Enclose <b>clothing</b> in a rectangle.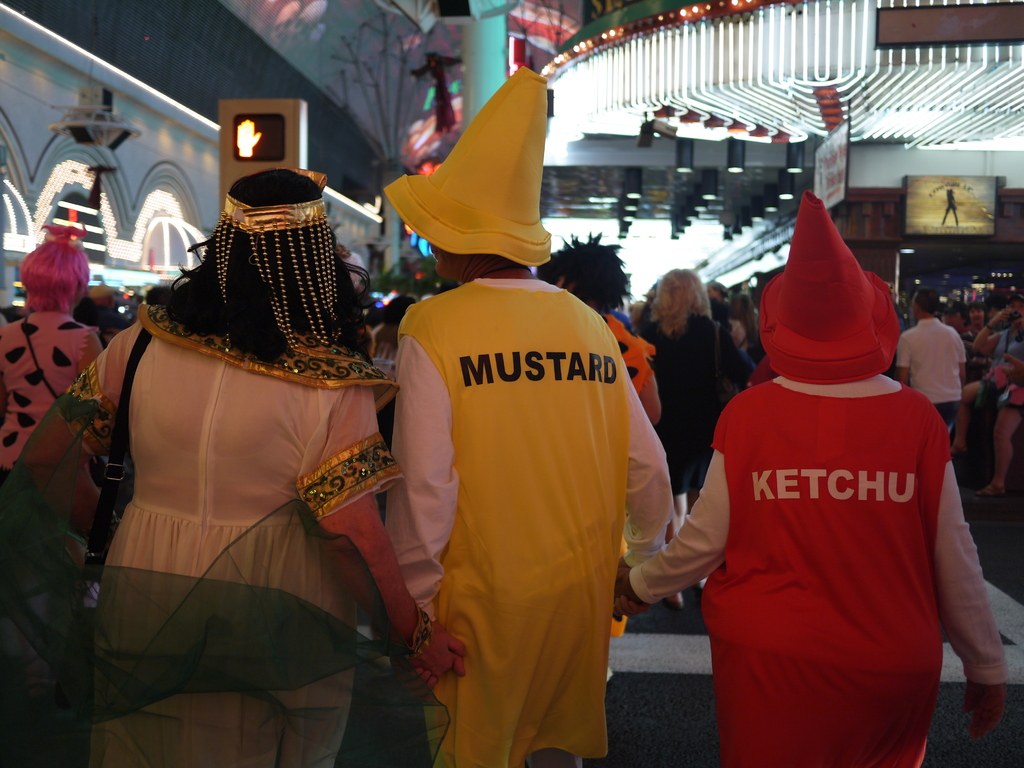
[x1=653, y1=316, x2=763, y2=501].
